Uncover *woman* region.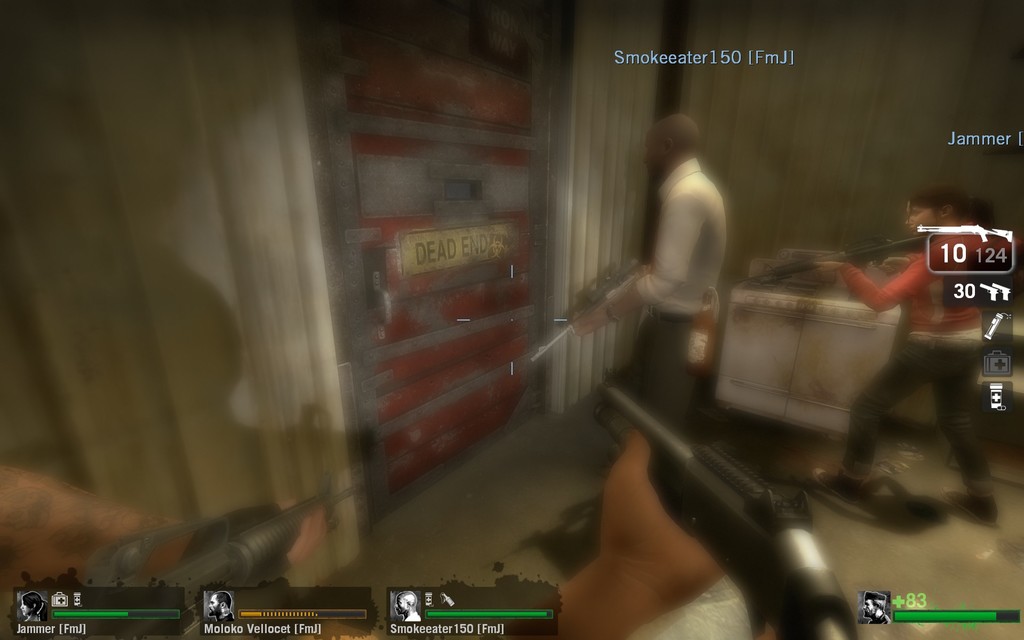
Uncovered: 812:182:998:522.
